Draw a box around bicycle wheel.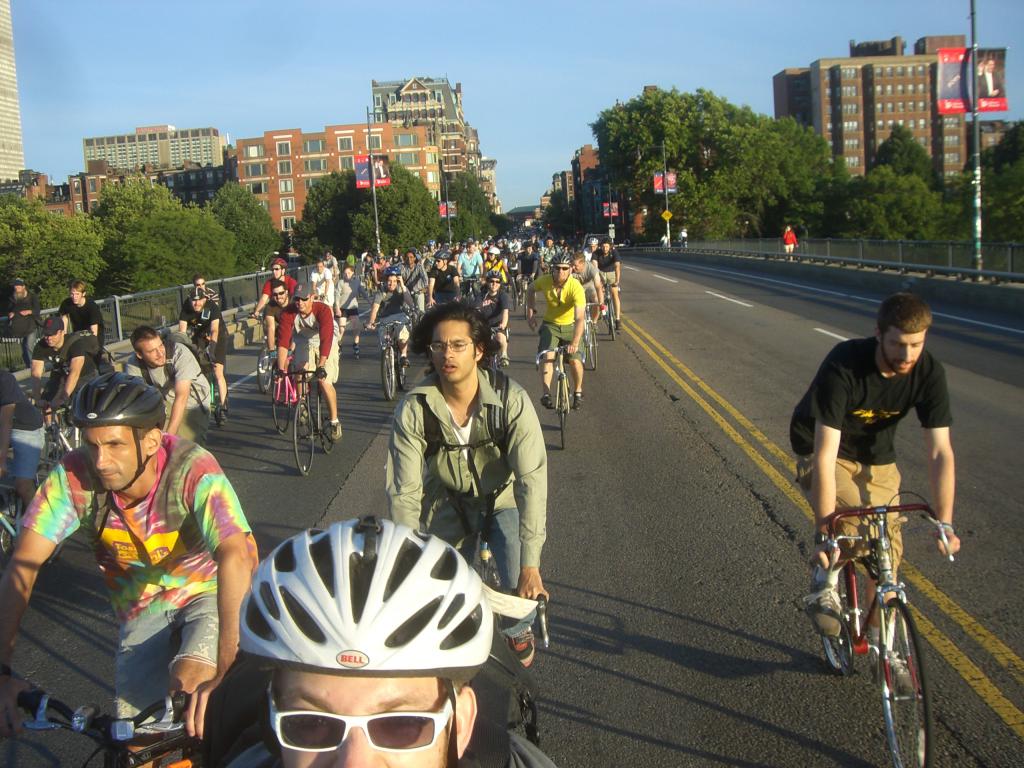
box=[525, 287, 527, 320].
